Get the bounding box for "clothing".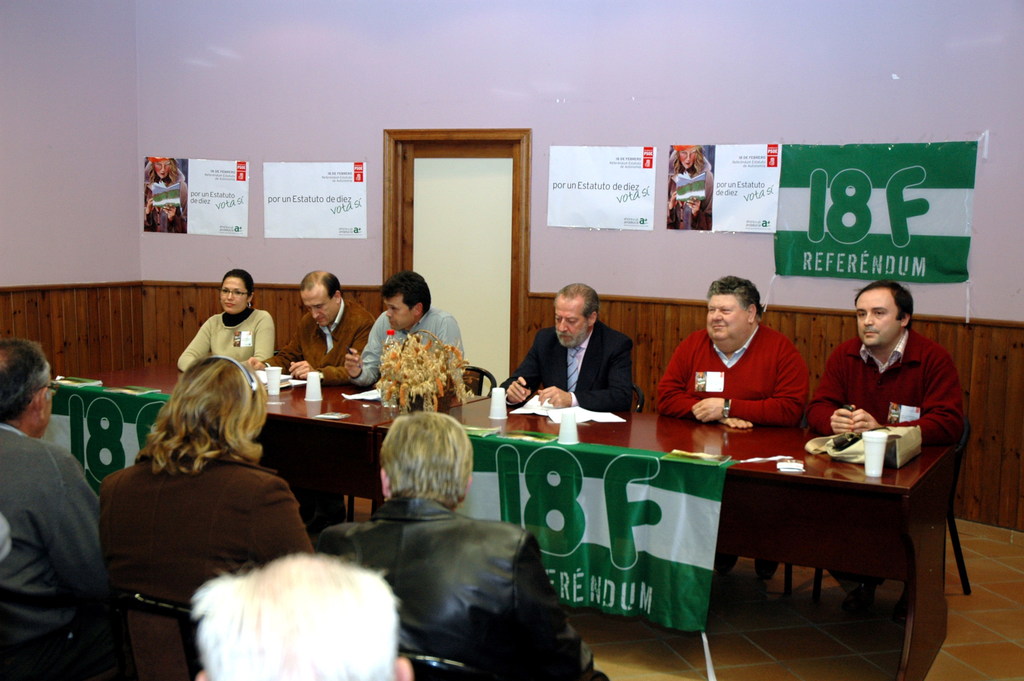
Rect(804, 325, 980, 441).
